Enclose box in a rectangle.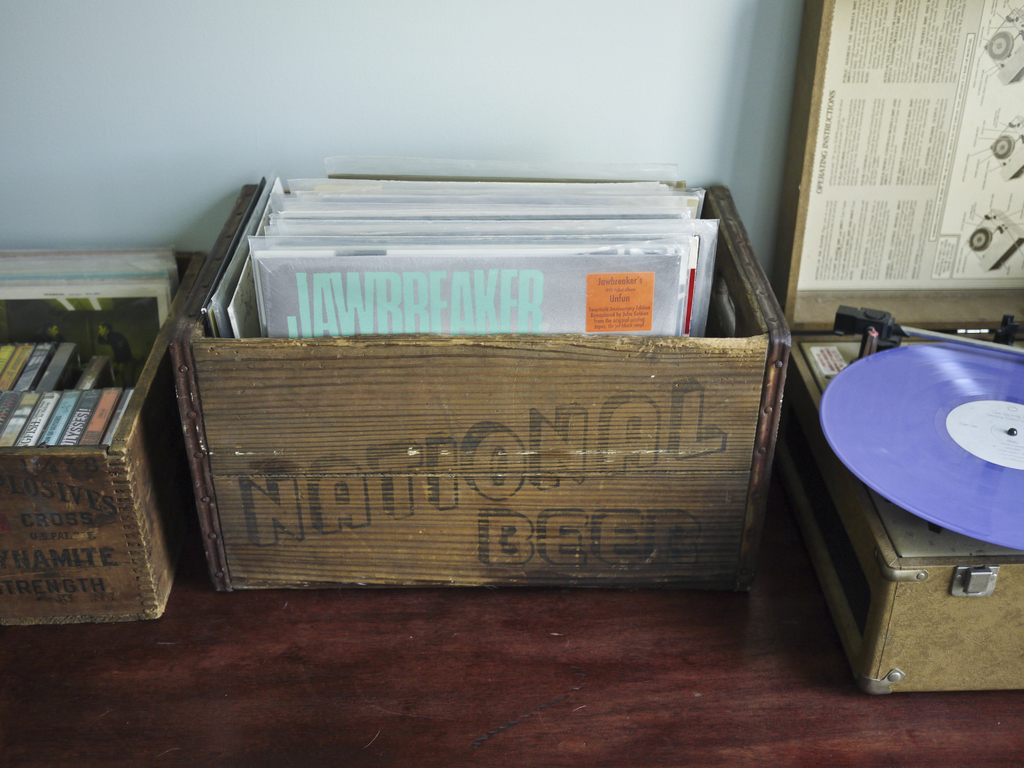
{"x1": 0, "y1": 236, "x2": 204, "y2": 648}.
